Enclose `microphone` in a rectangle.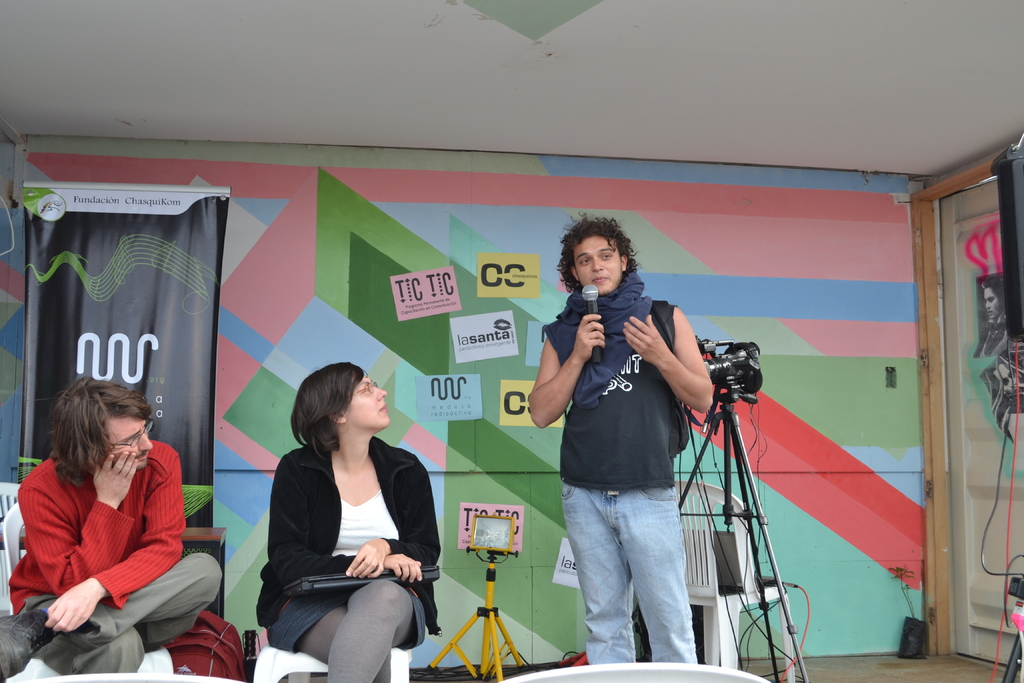
select_region(580, 283, 599, 365).
